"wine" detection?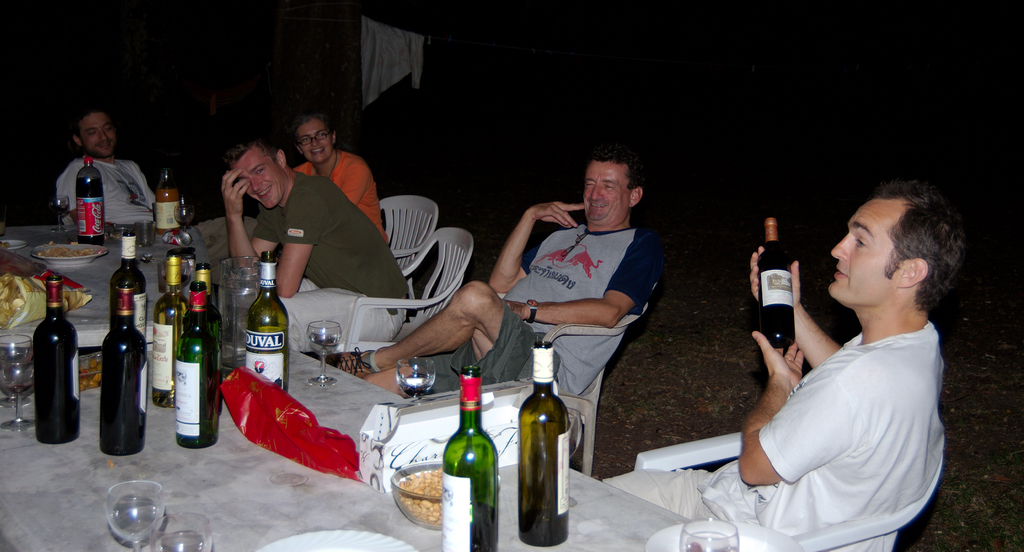
(168, 275, 219, 449)
